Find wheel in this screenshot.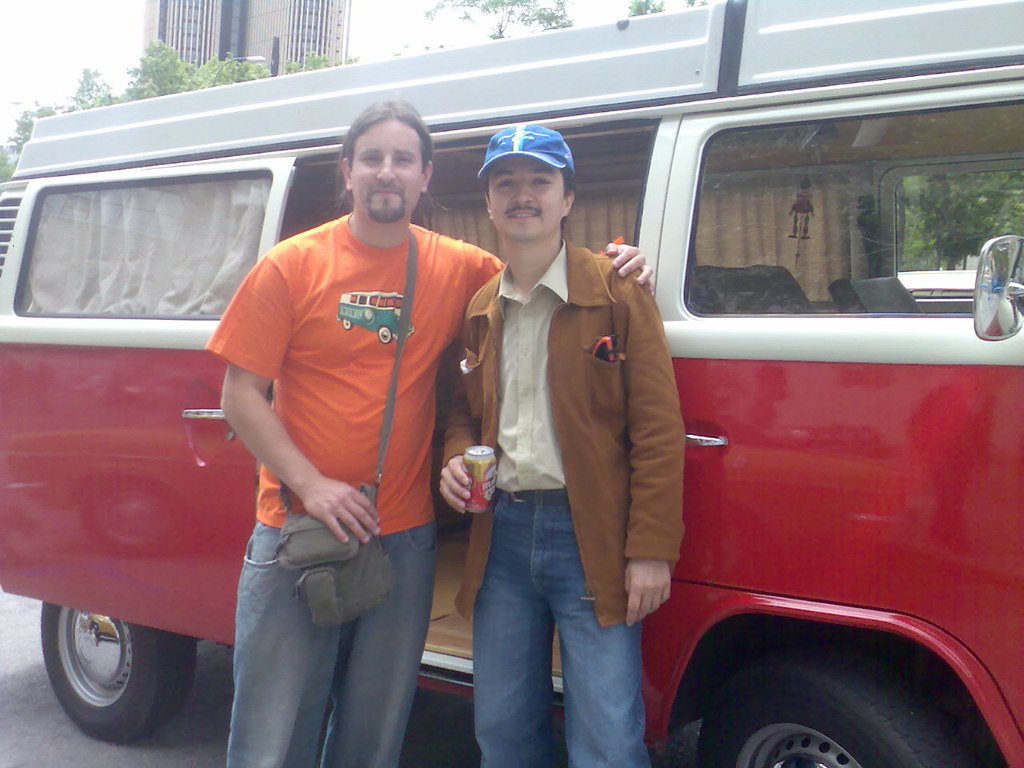
The bounding box for wheel is box=[695, 654, 973, 767].
